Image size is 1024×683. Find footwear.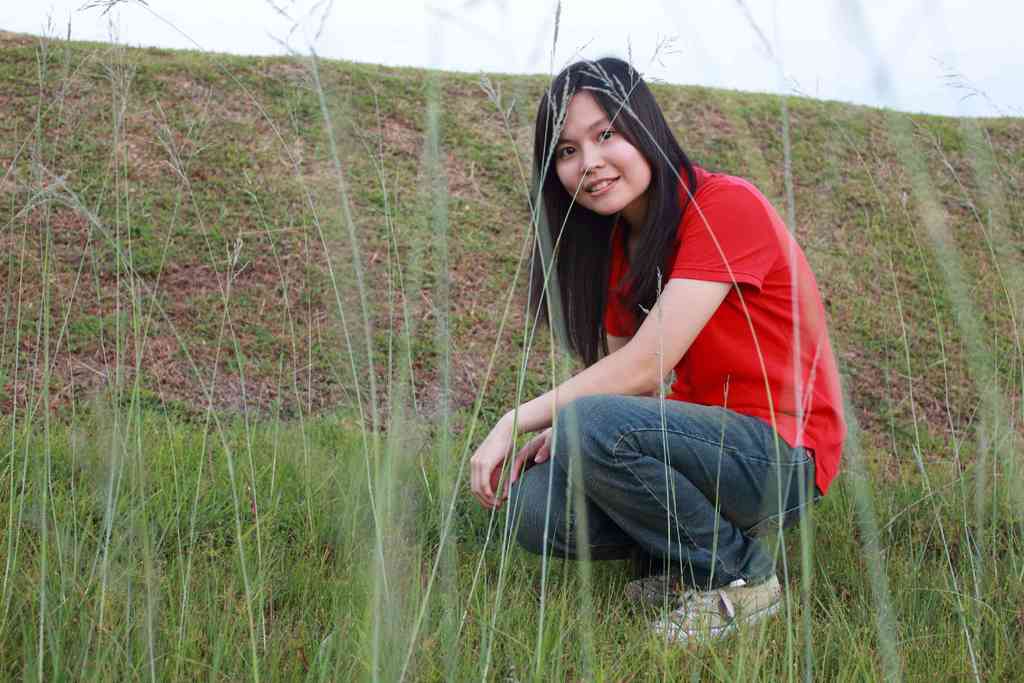
rect(652, 574, 787, 646).
